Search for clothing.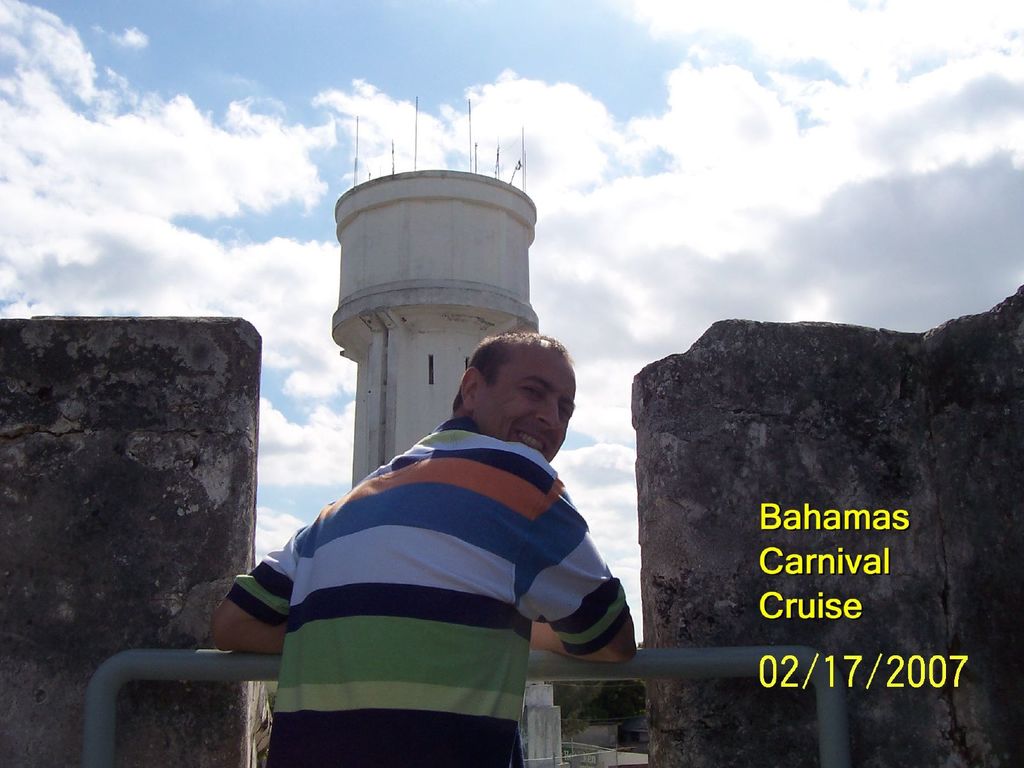
Found at 214 375 621 738.
